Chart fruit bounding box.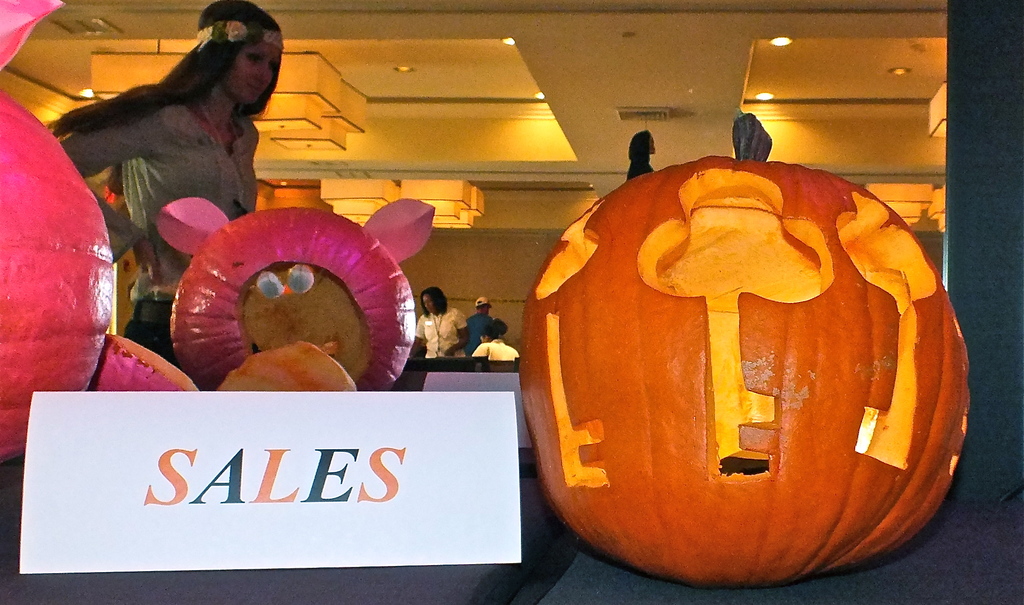
Charted: (510,105,977,599).
